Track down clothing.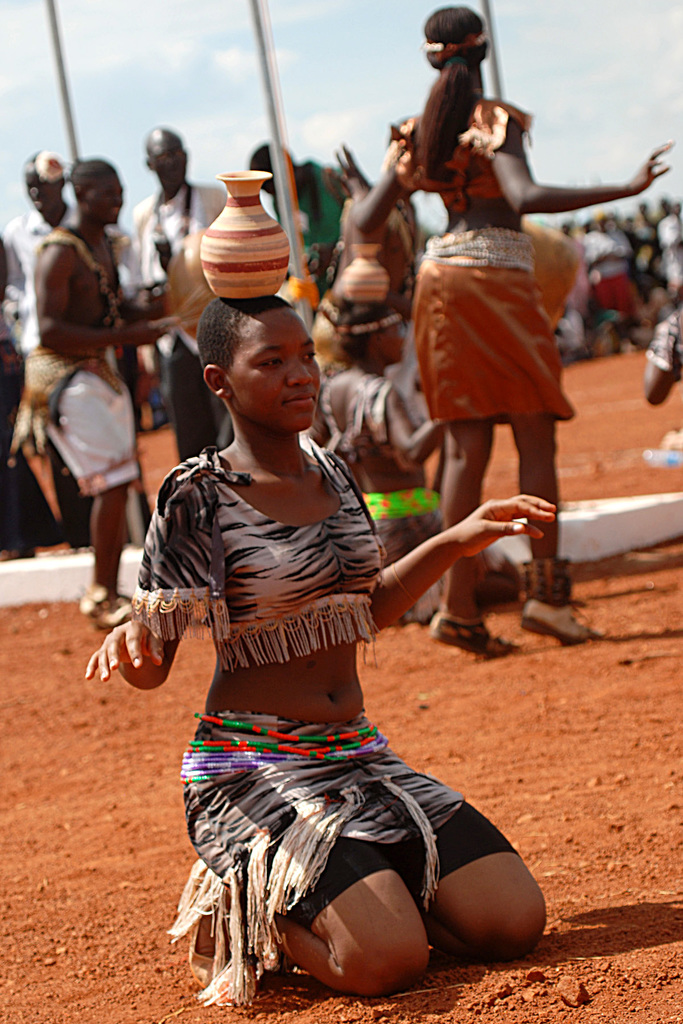
Tracked to Rect(667, 202, 682, 281).
